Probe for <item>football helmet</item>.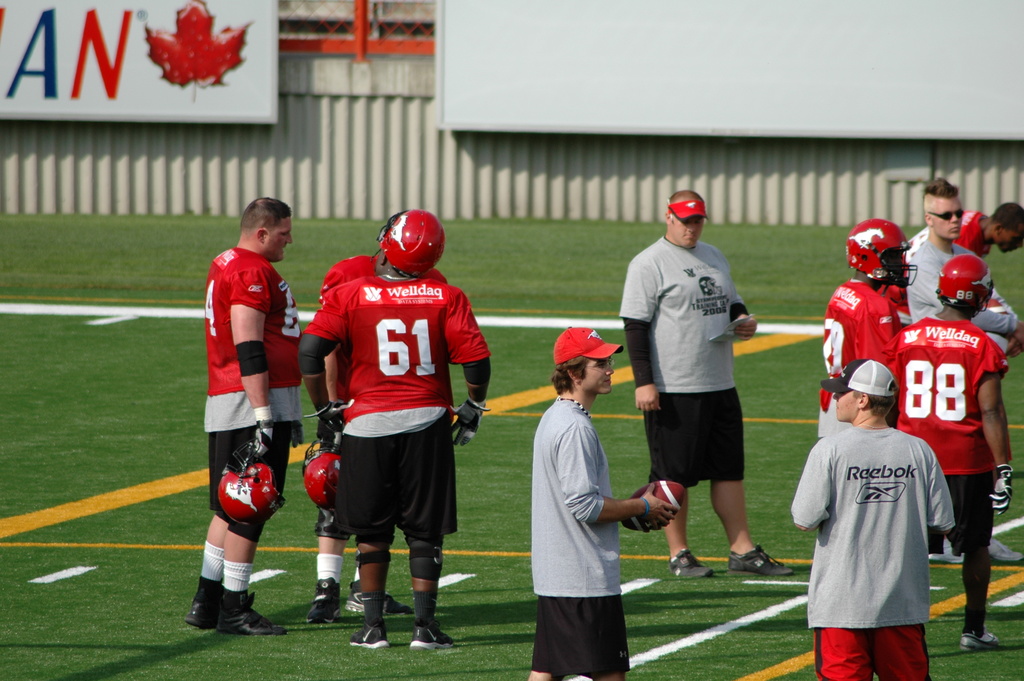
Probe result: [left=936, top=250, right=993, bottom=318].
